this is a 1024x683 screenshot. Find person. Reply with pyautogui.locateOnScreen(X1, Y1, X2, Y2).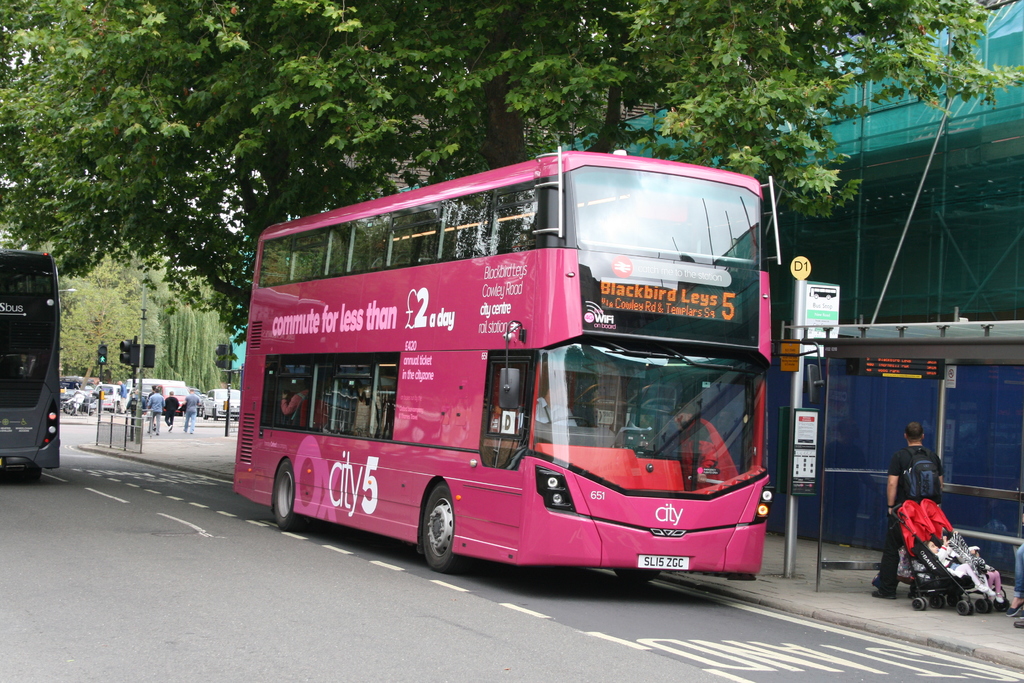
pyautogui.locateOnScreen(881, 420, 963, 617).
